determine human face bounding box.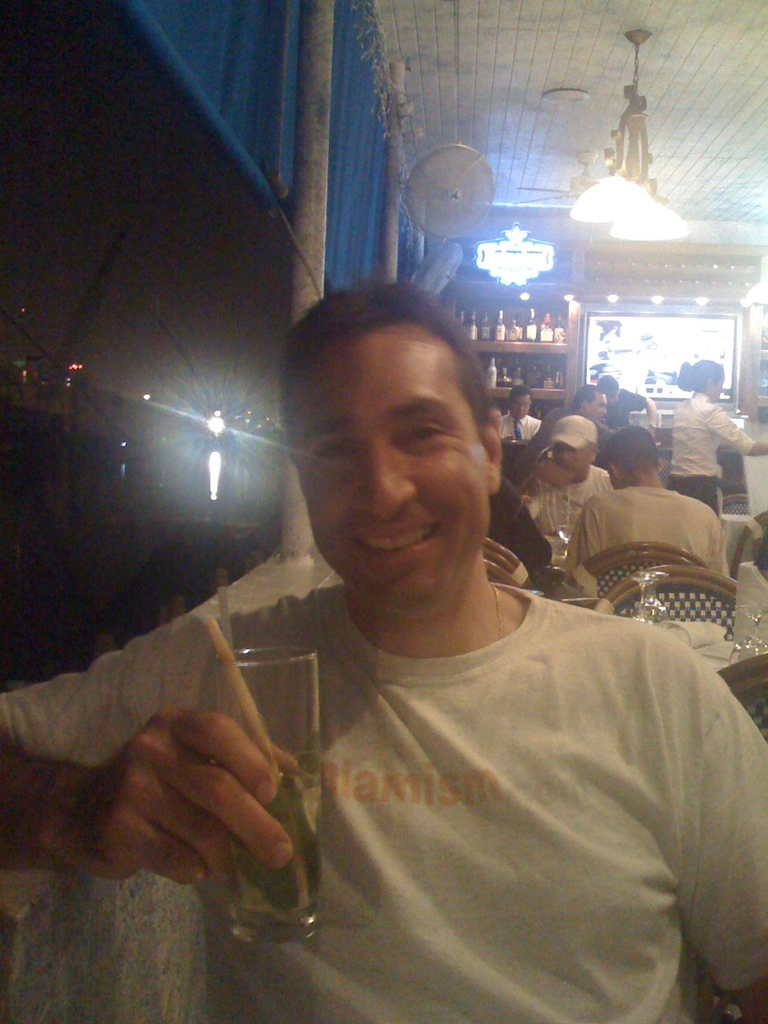
Determined: x1=591 y1=395 x2=609 y2=424.
